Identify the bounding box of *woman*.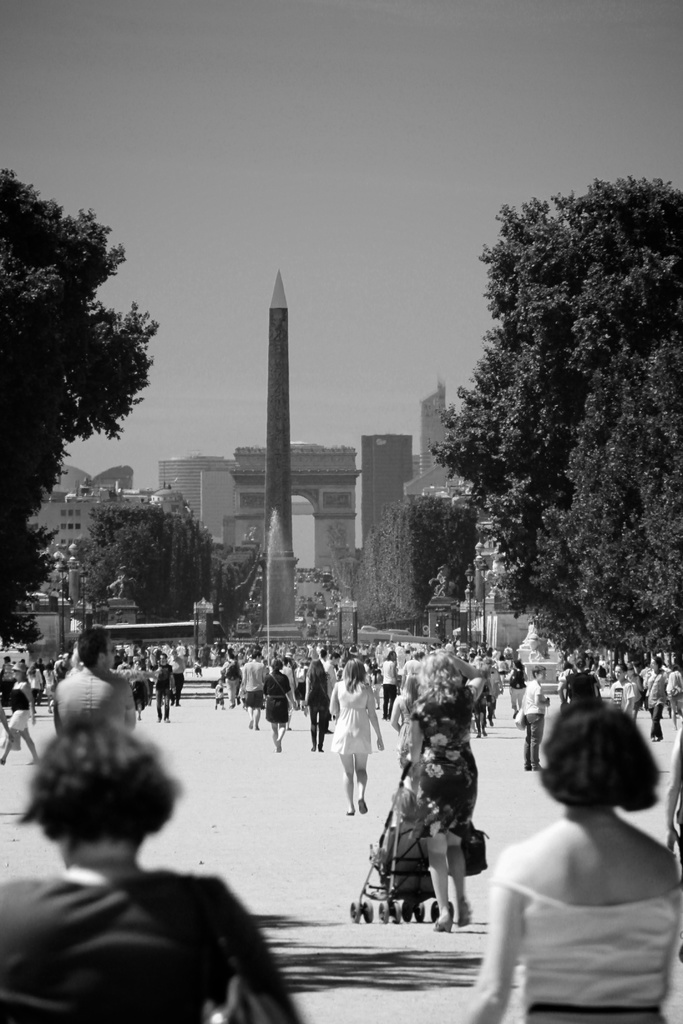
BBox(383, 650, 504, 918).
